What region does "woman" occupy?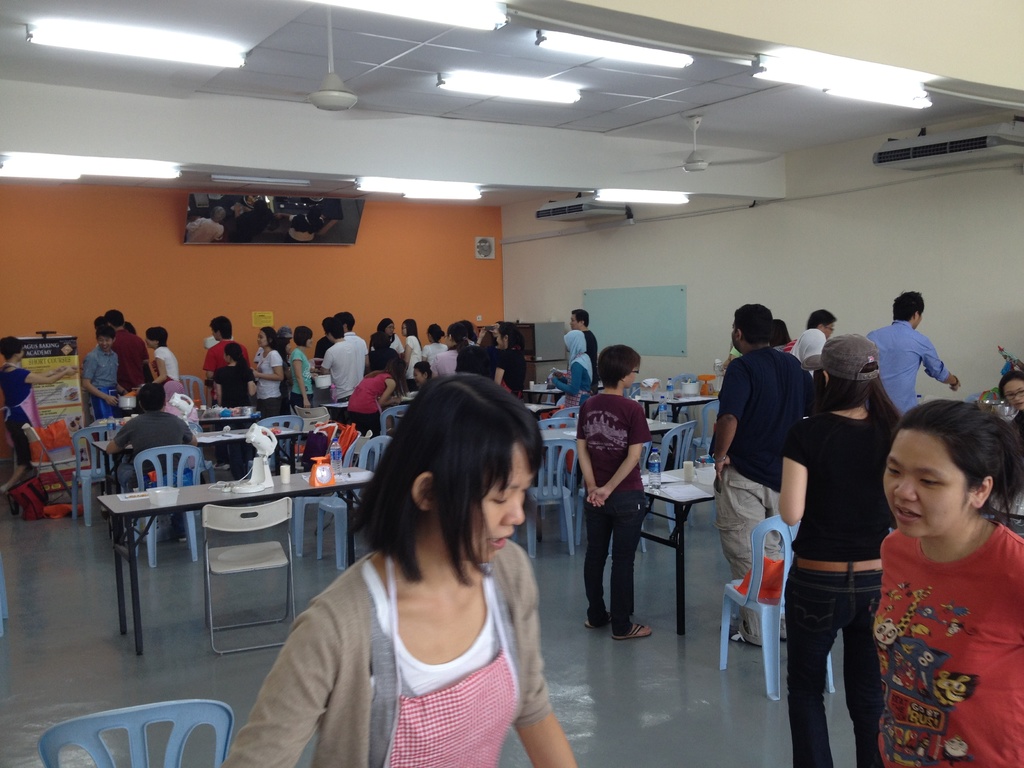
bbox=[346, 368, 412, 437].
